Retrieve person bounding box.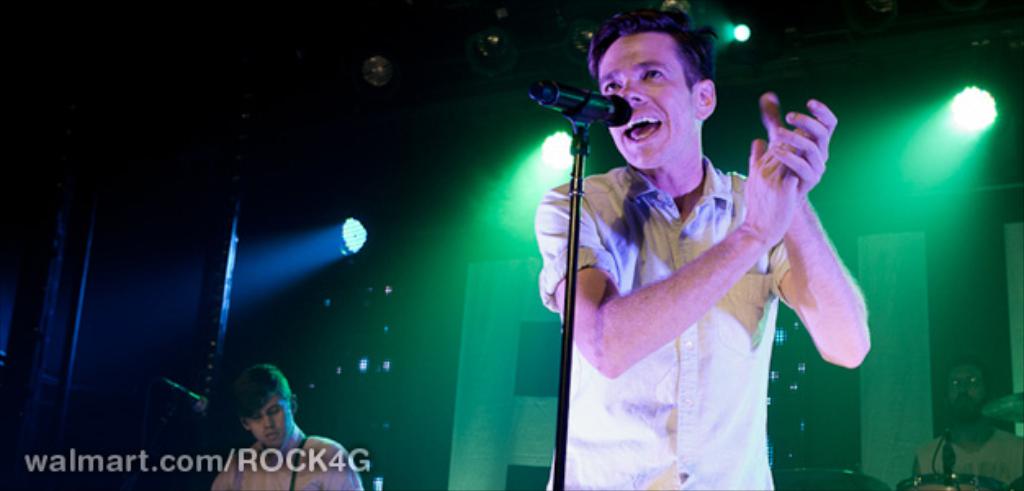
Bounding box: (214,357,327,483).
